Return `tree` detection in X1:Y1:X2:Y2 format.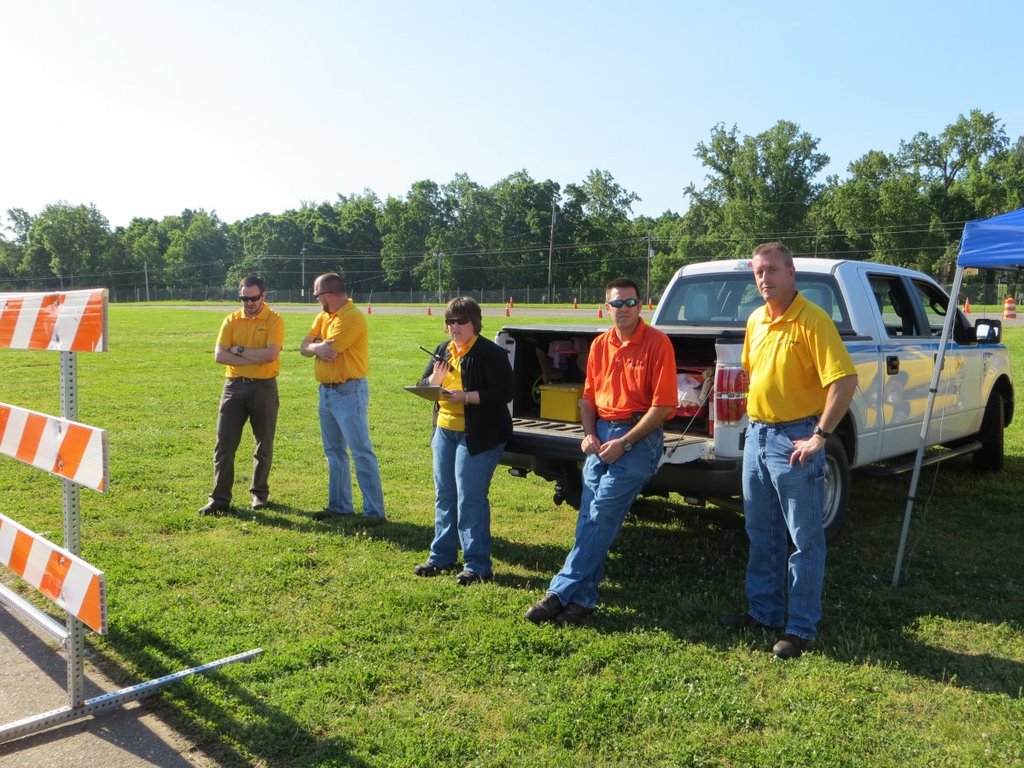
224:207:299:288.
